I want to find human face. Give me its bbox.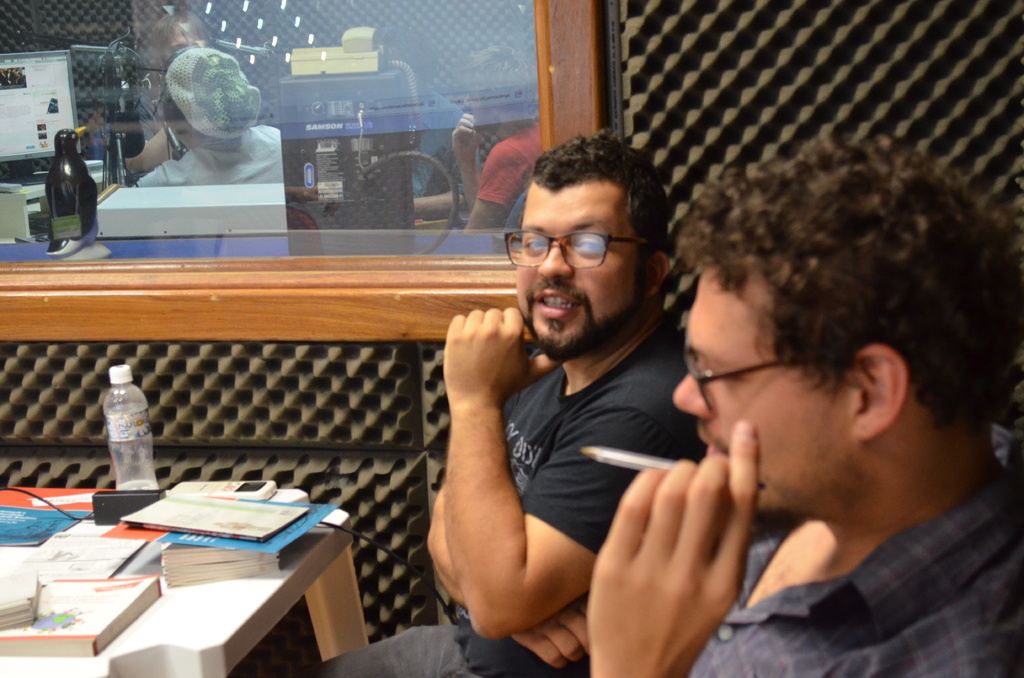
box(675, 266, 852, 538).
